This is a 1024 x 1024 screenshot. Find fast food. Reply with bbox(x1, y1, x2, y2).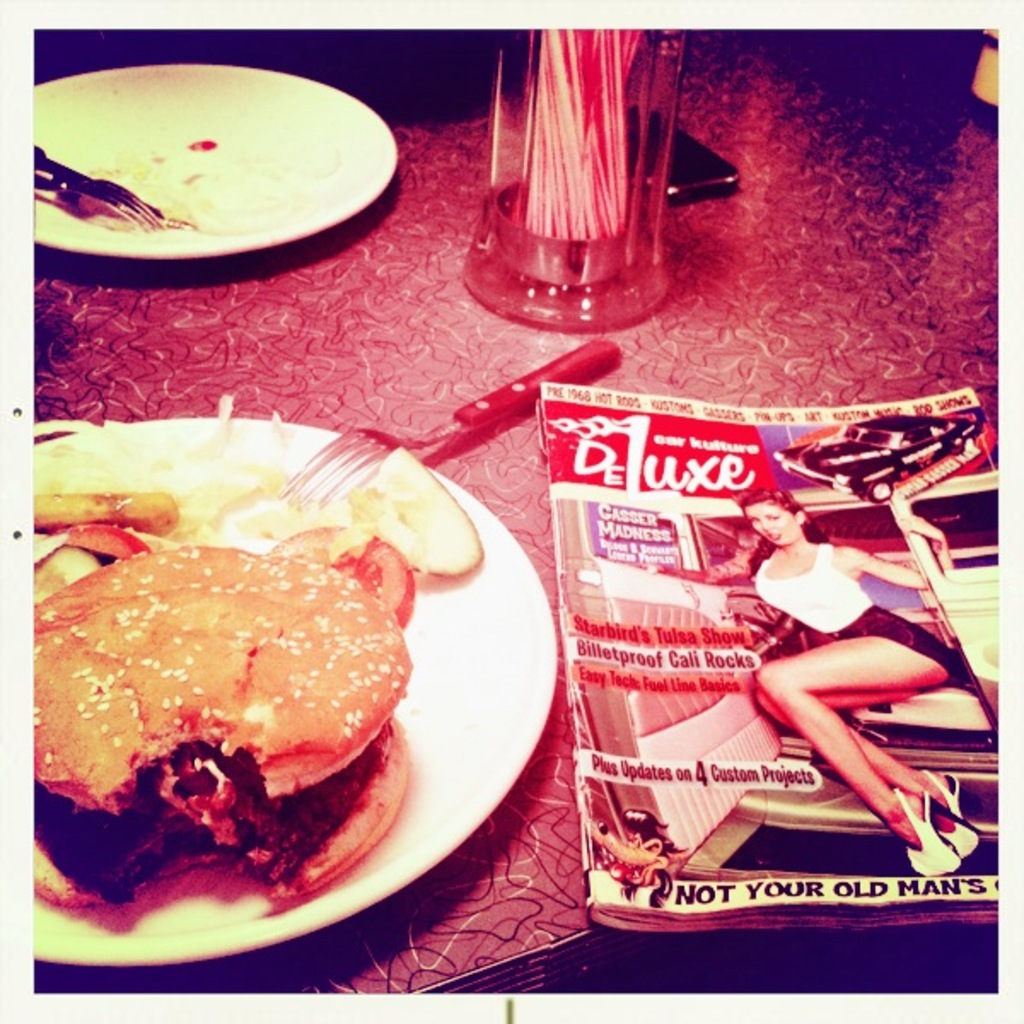
bbox(282, 524, 413, 618).
